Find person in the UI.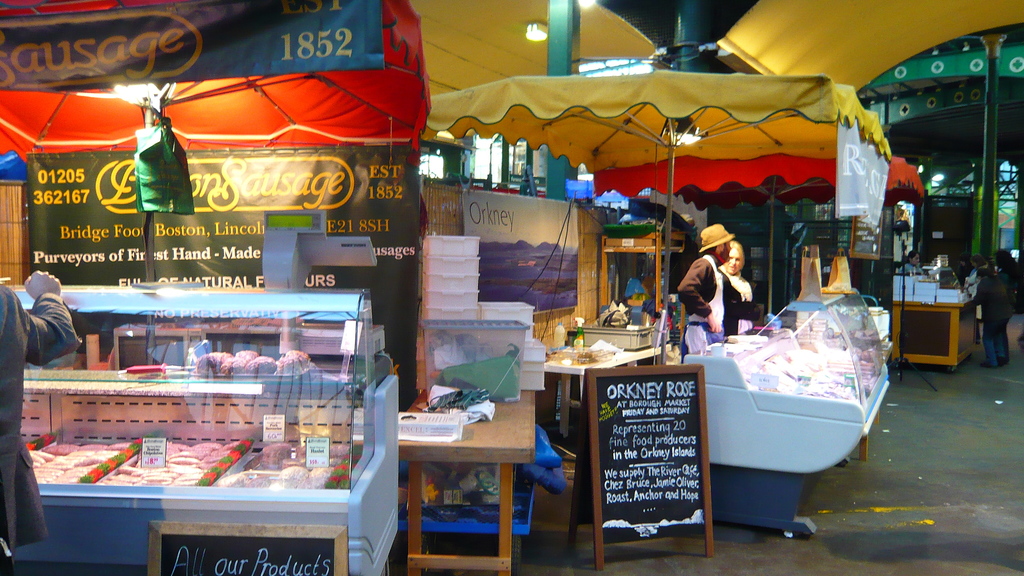
UI element at <box>677,223,752,347</box>.
